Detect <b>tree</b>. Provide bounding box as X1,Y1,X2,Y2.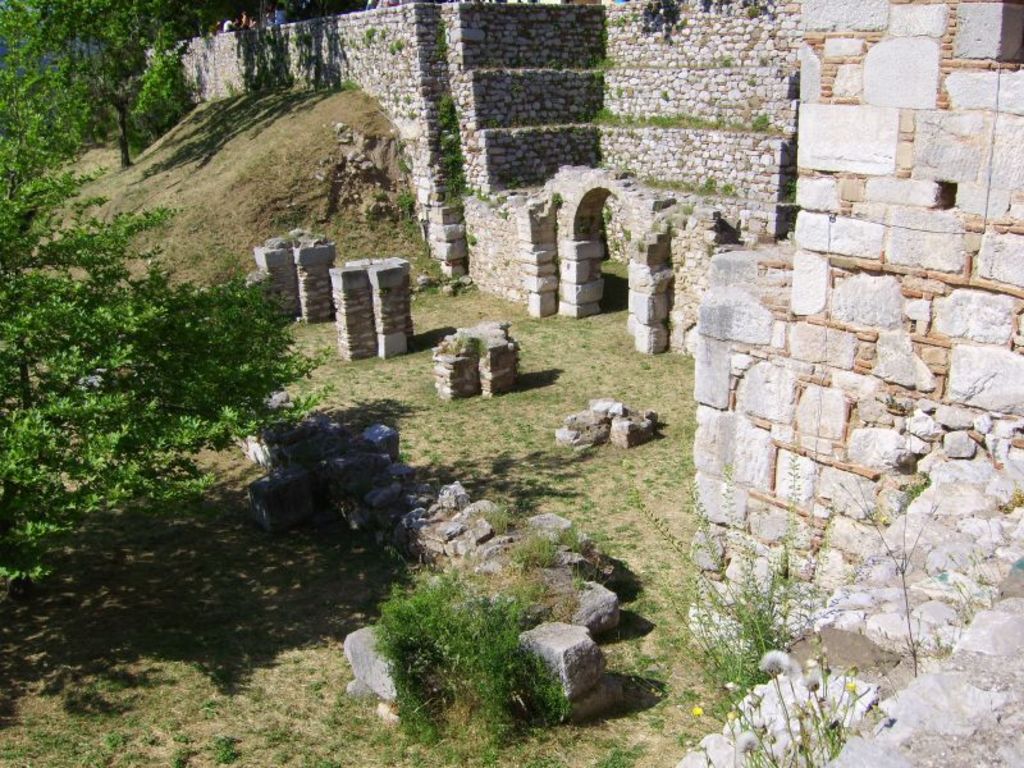
0,0,206,170.
